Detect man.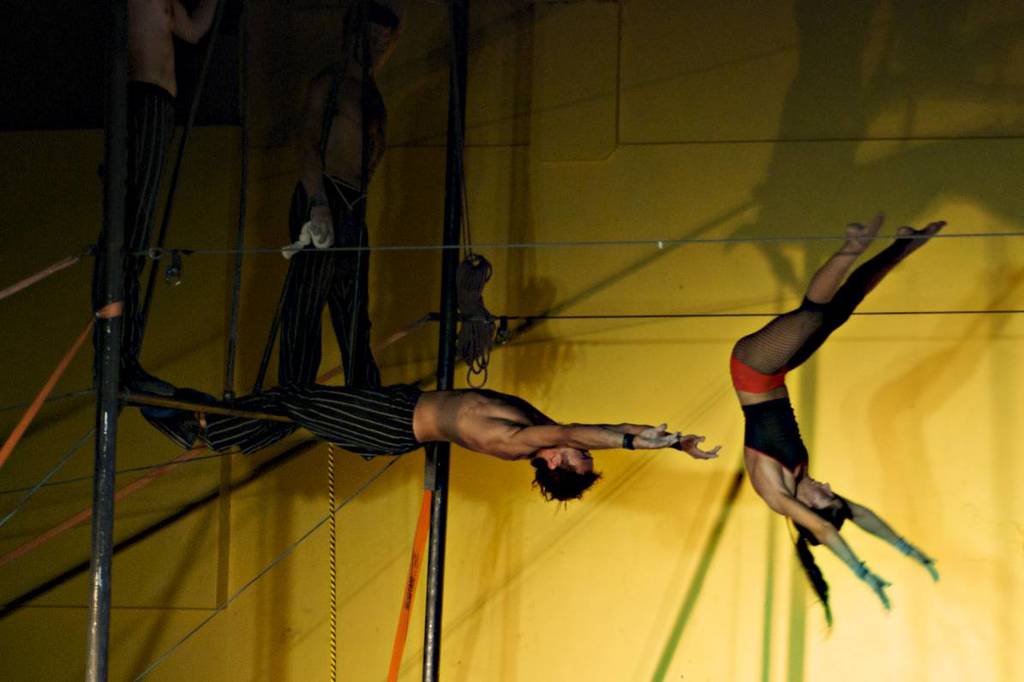
Detected at [x1=139, y1=383, x2=723, y2=506].
